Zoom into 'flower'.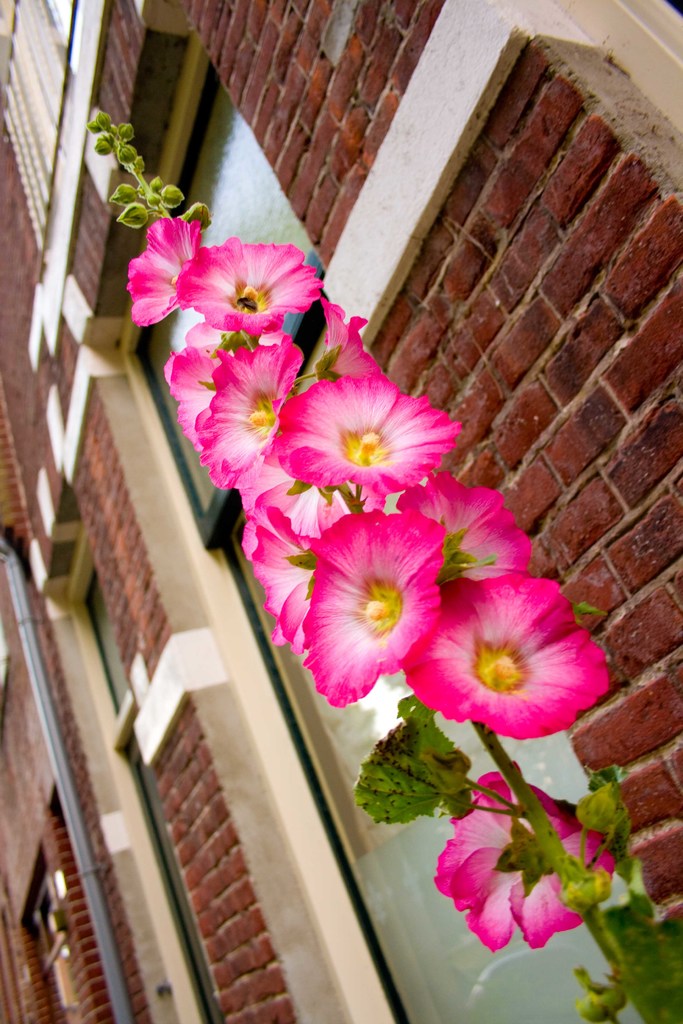
Zoom target: <bbox>153, 340, 206, 454</bbox>.
